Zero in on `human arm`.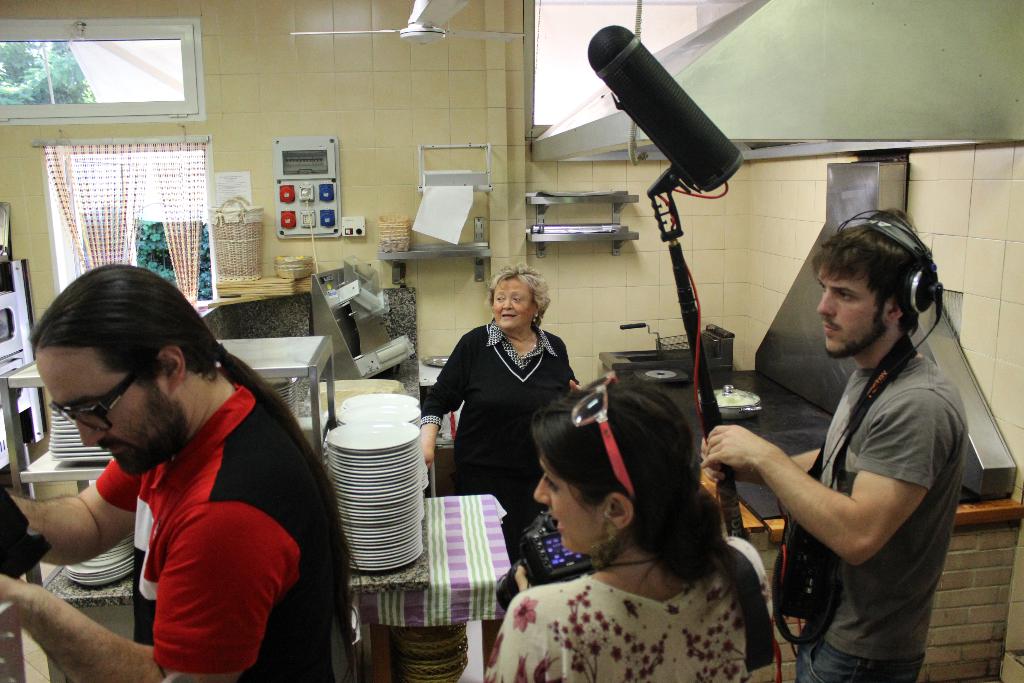
Zeroed in: [565, 350, 579, 392].
